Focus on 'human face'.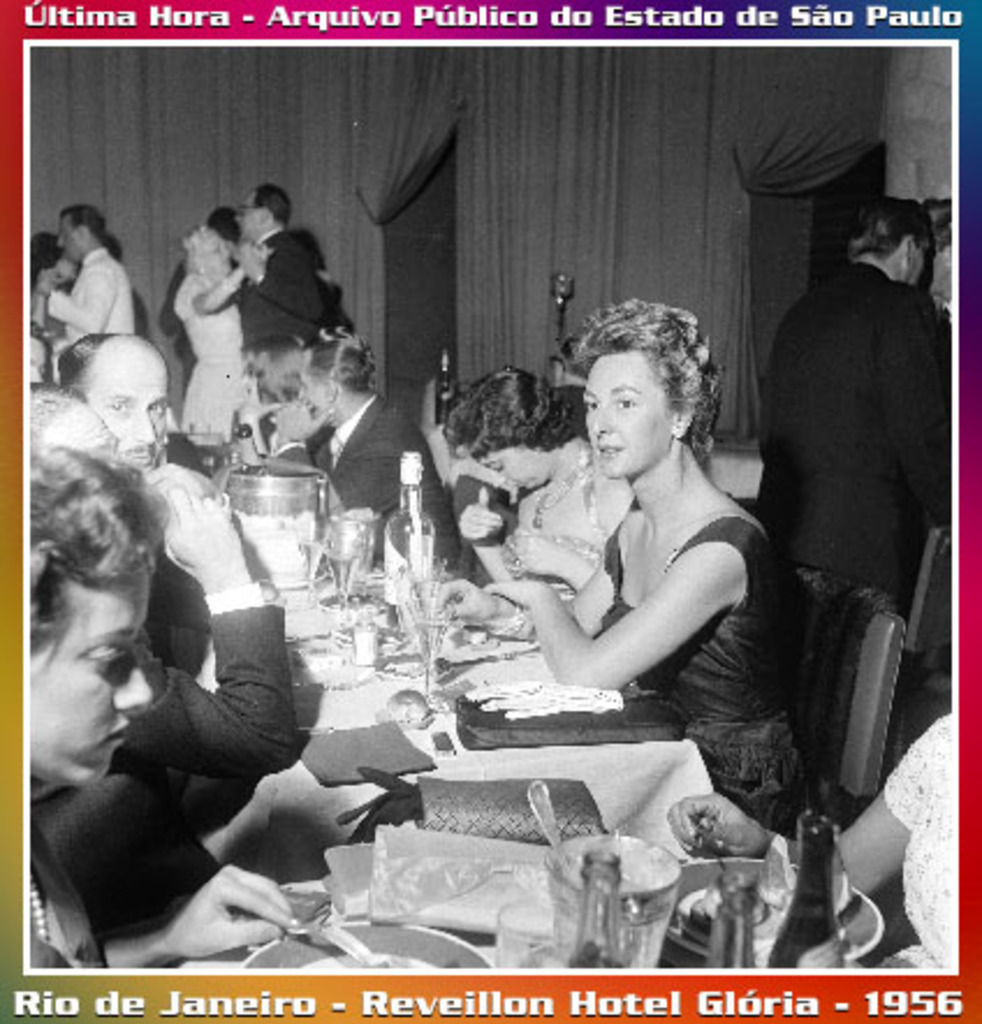
Focused at select_region(60, 218, 79, 259).
